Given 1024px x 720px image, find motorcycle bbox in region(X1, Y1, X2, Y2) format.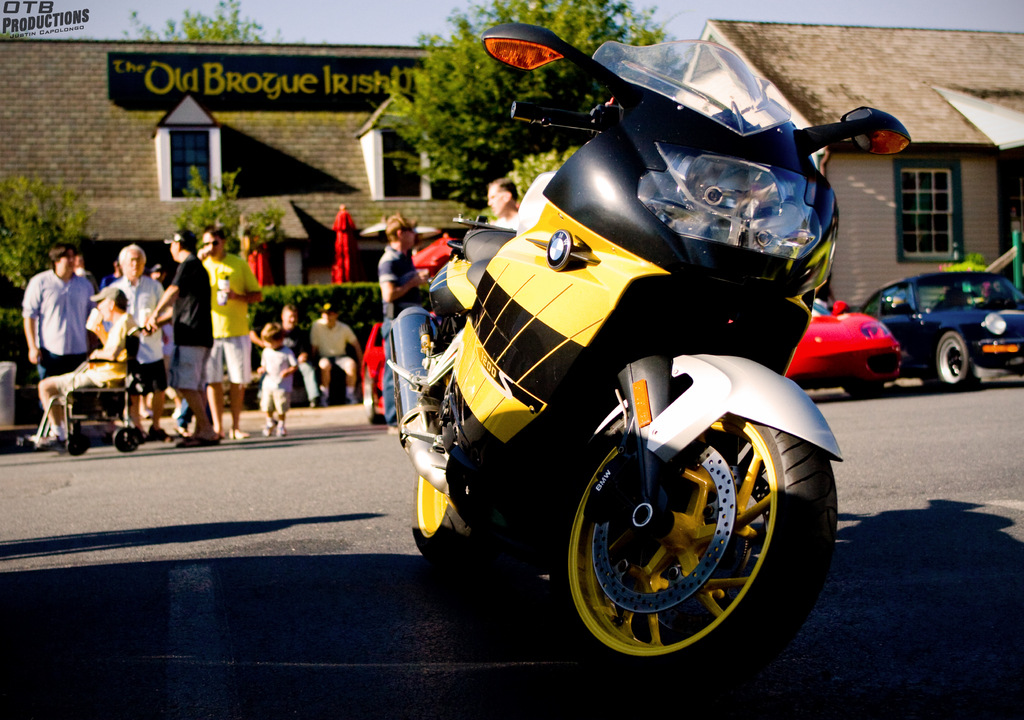
region(417, 23, 849, 682).
